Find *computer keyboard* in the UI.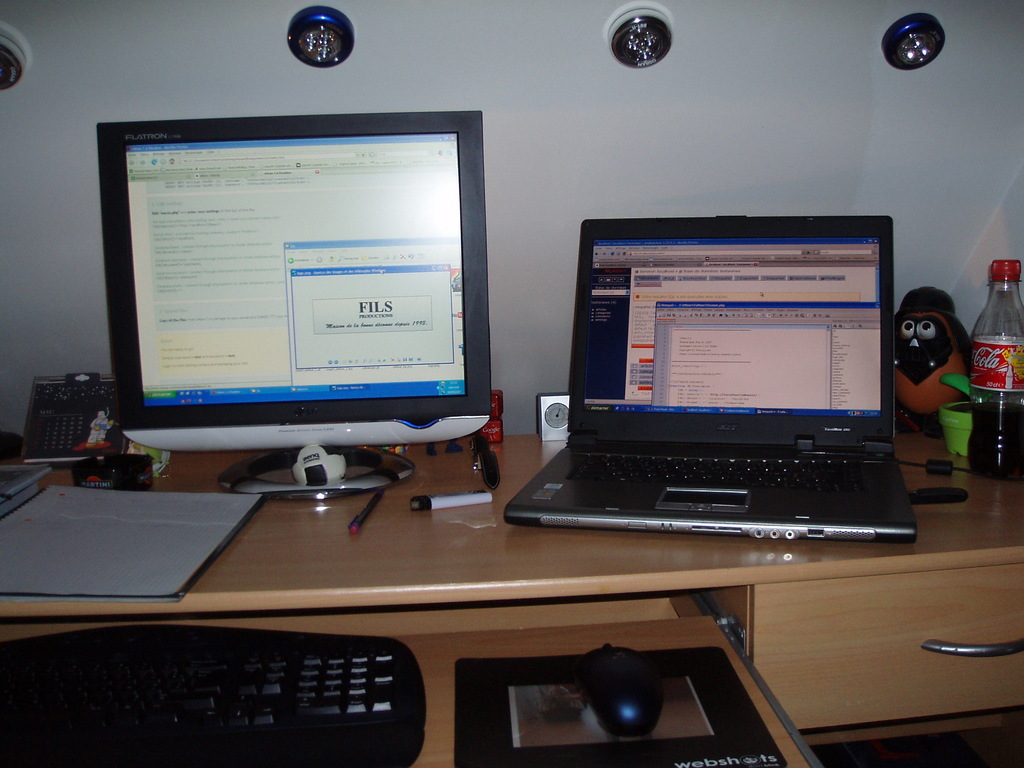
UI element at <box>561,447,878,495</box>.
